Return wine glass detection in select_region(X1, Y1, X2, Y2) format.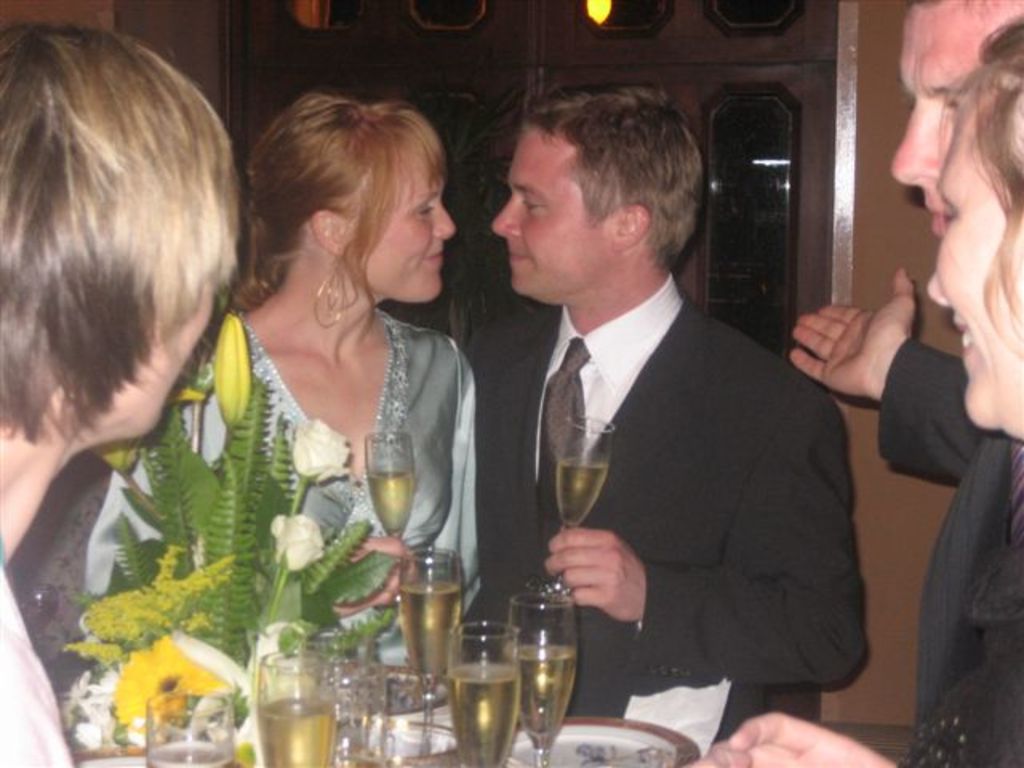
select_region(365, 438, 410, 603).
